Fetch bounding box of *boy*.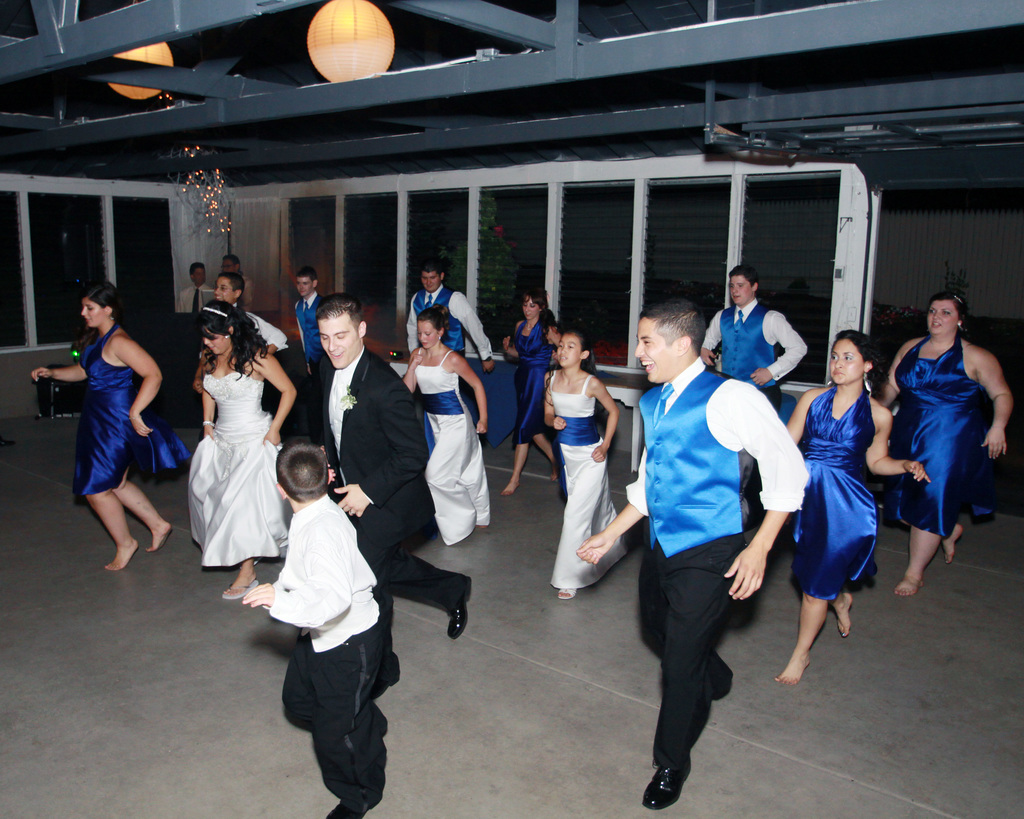
Bbox: box=[292, 266, 323, 445].
